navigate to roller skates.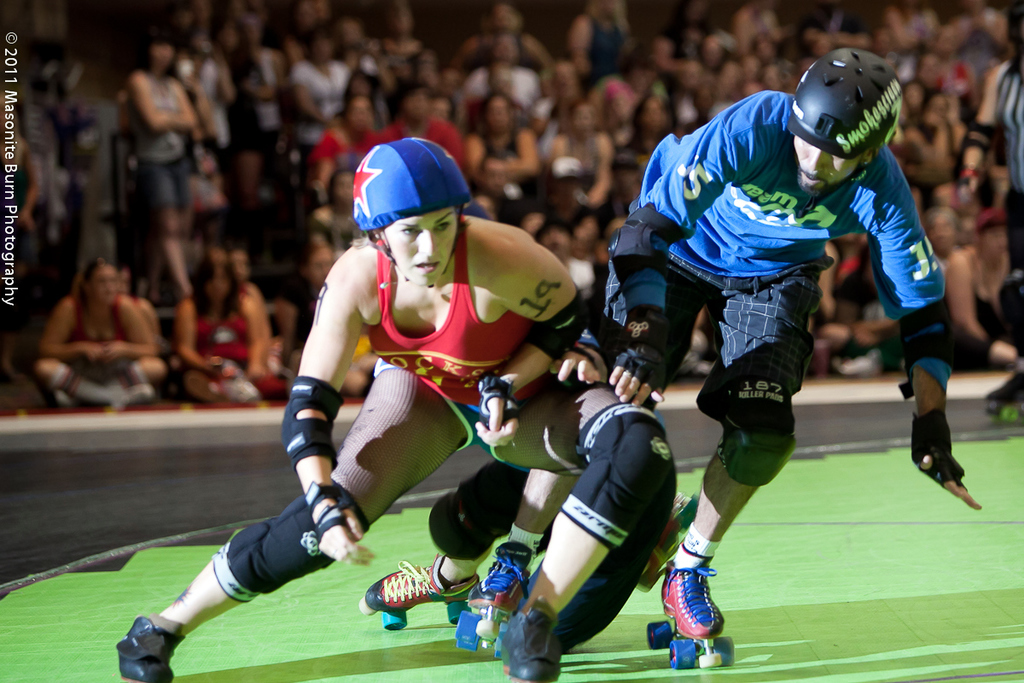
Navigation target: bbox=[112, 614, 184, 682].
